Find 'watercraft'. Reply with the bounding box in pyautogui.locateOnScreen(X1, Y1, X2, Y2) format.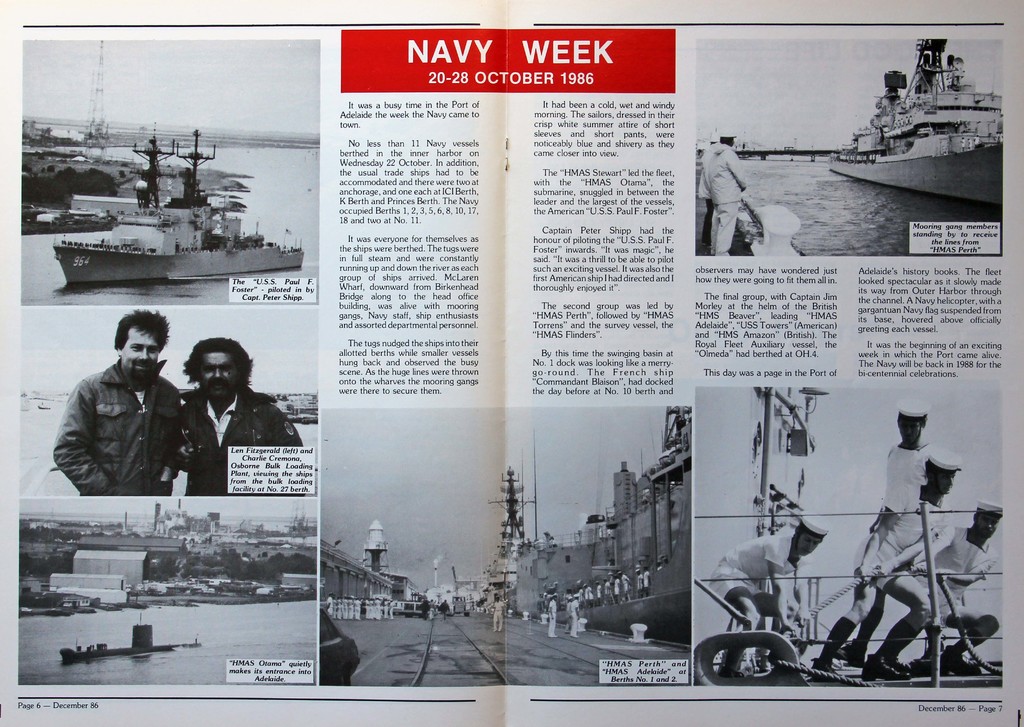
pyautogui.locateOnScreen(54, 118, 307, 286).
